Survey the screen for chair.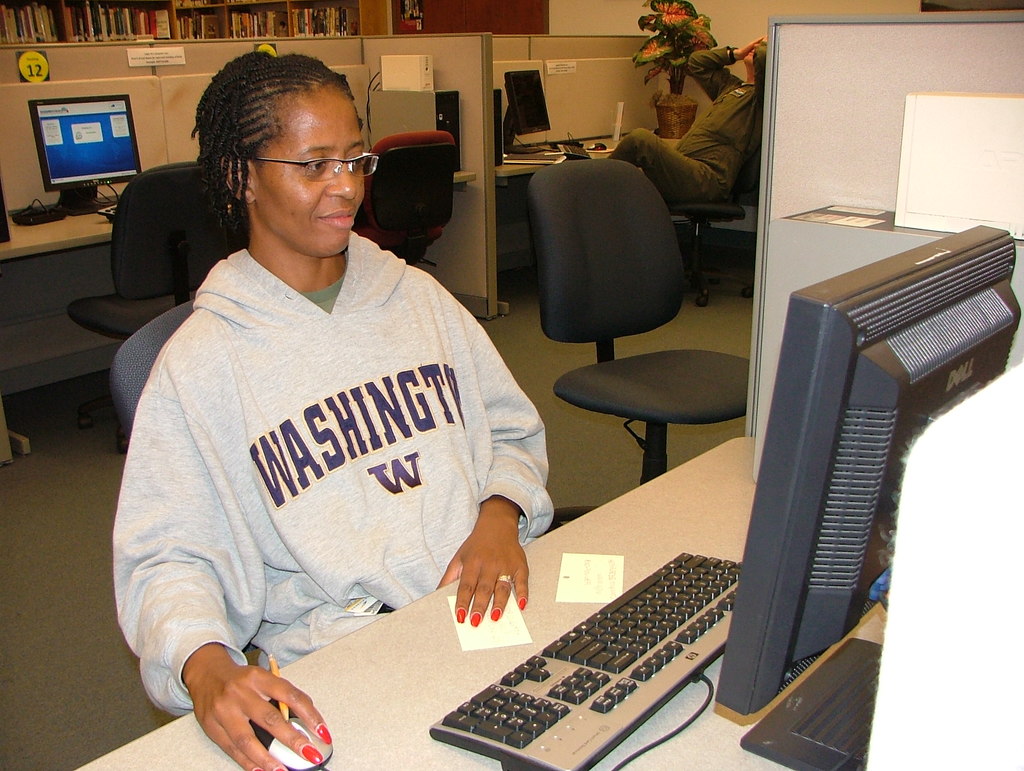
Survey found: bbox(108, 300, 196, 438).
